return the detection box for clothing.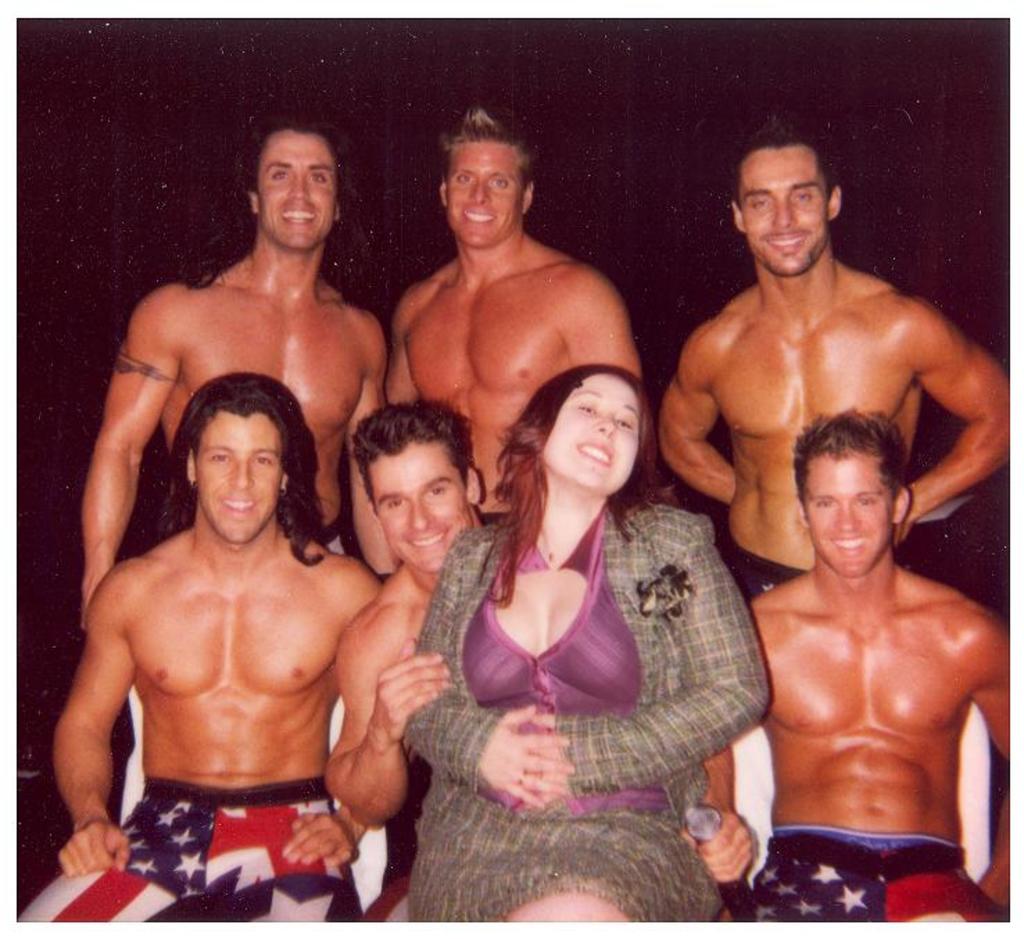
bbox=(18, 777, 366, 920).
